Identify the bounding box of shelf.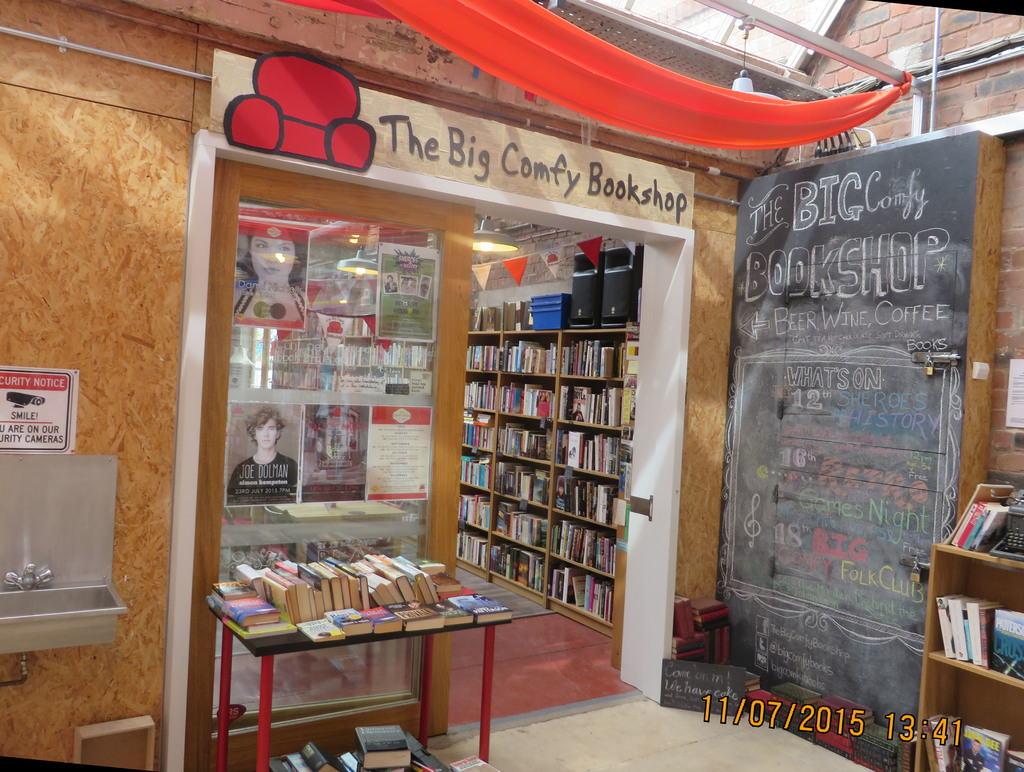
459:341:499:369.
